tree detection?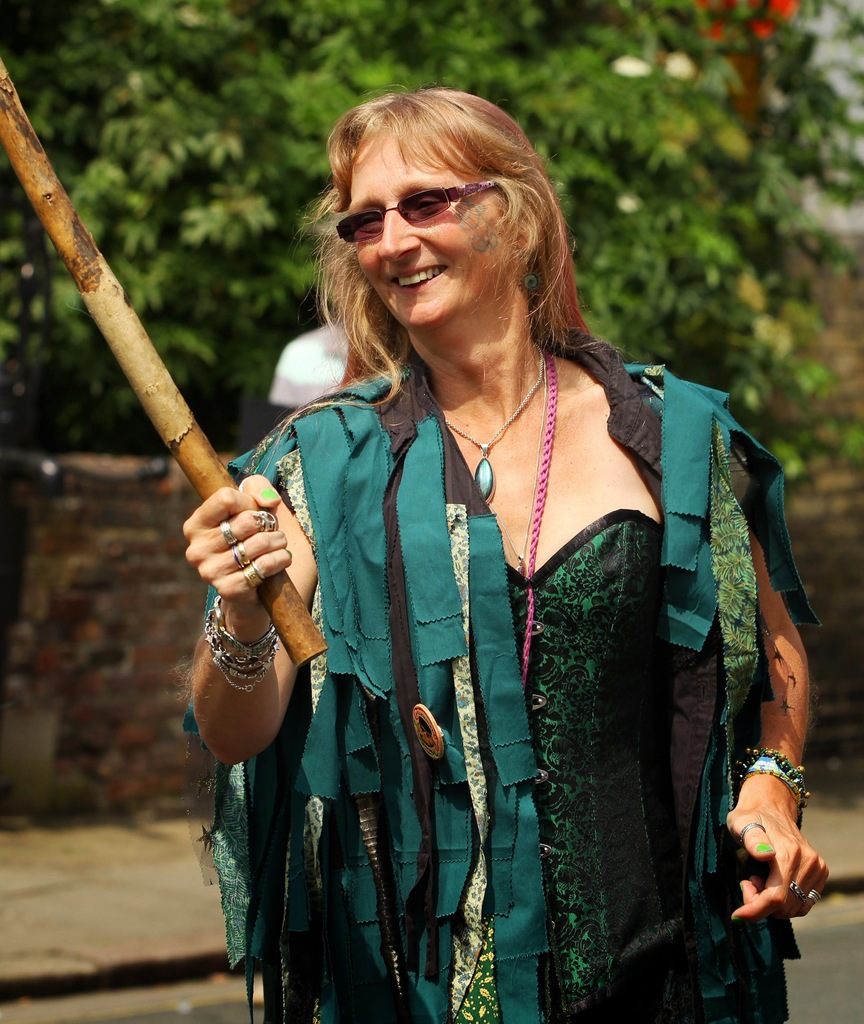
l=0, t=0, r=863, b=461
